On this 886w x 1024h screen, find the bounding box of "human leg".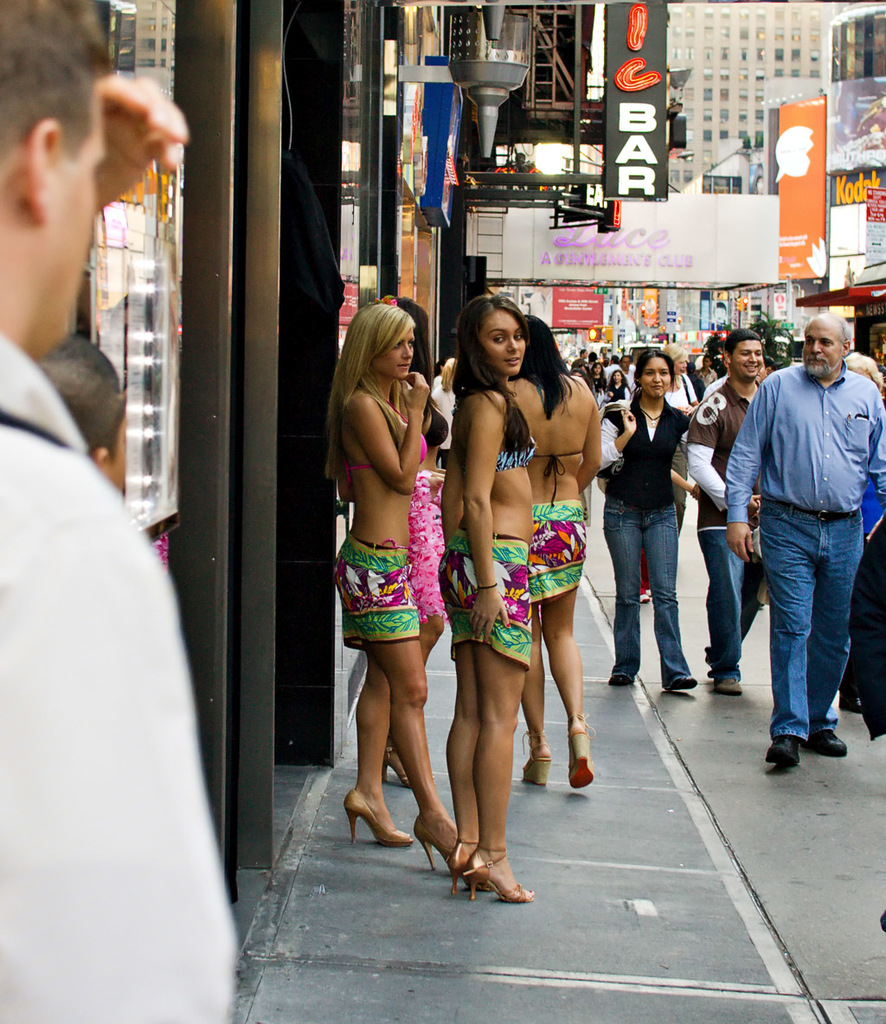
Bounding box: [x1=455, y1=625, x2=481, y2=874].
